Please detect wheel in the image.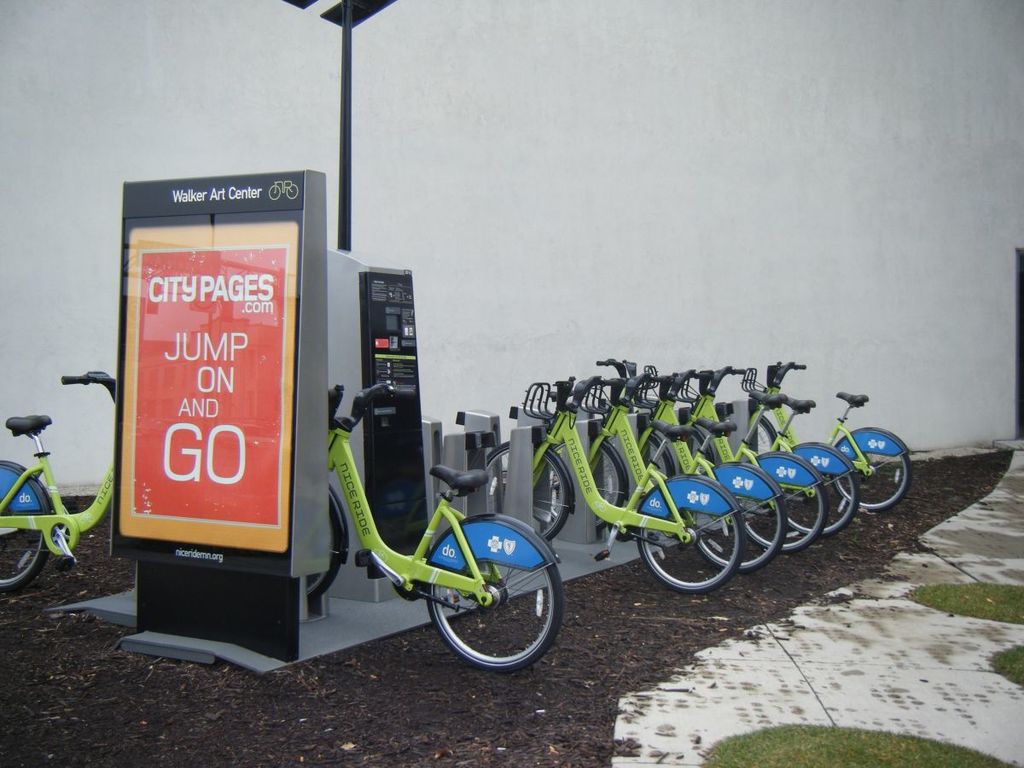
bbox(549, 443, 625, 532).
